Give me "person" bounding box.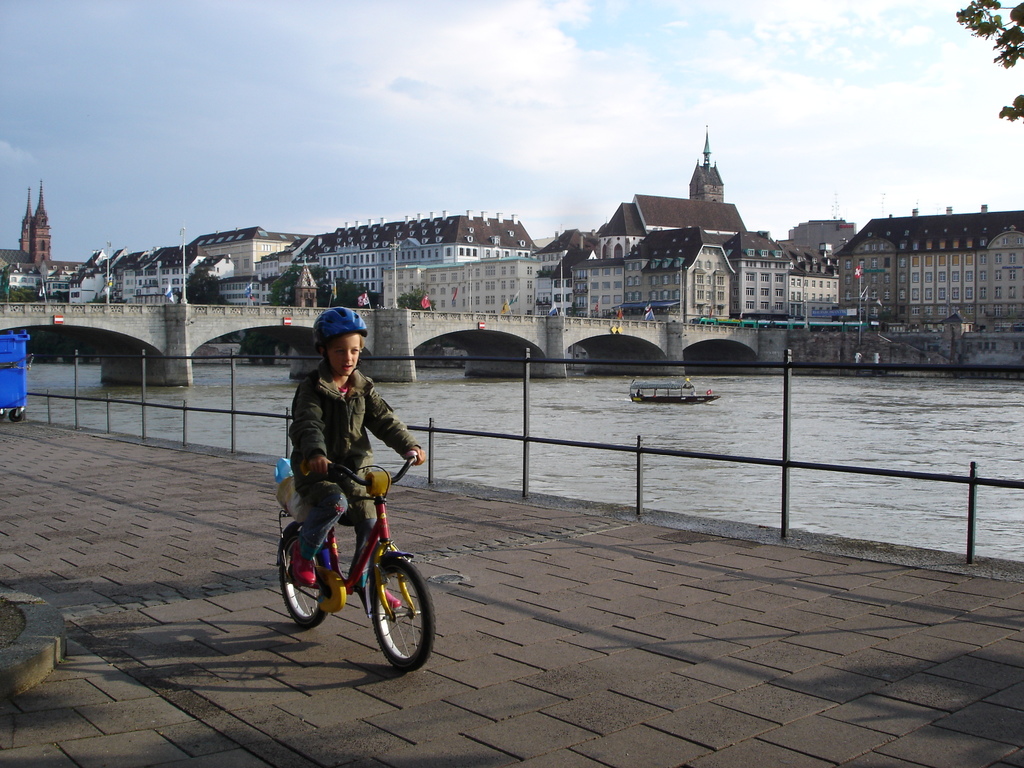
(left=287, top=300, right=419, bottom=612).
